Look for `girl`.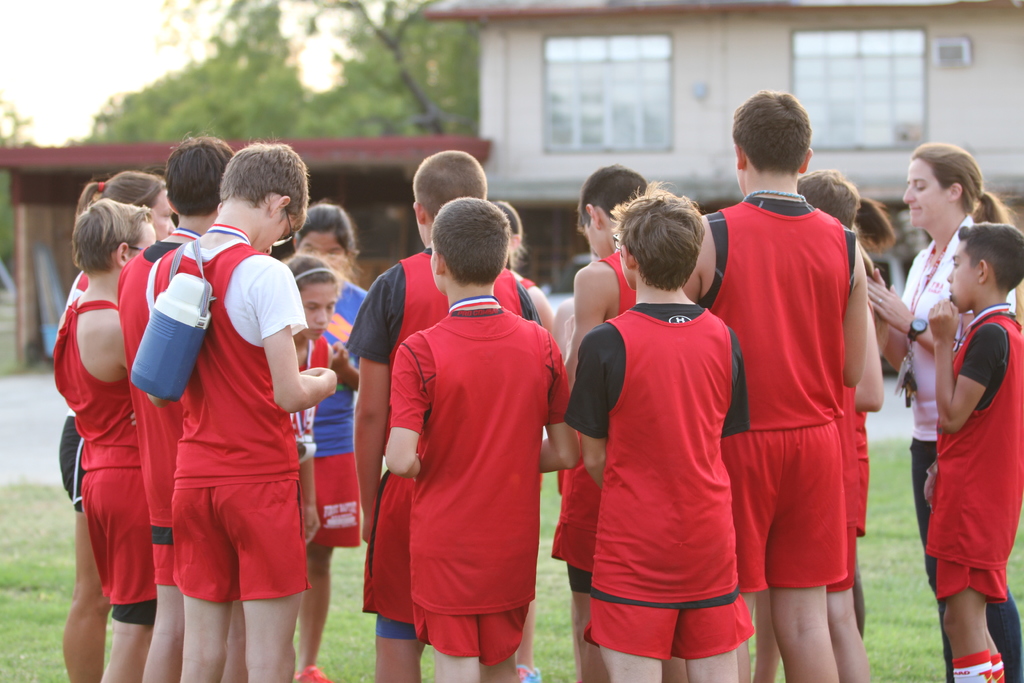
Found: x1=867 y1=138 x2=1023 y2=682.
